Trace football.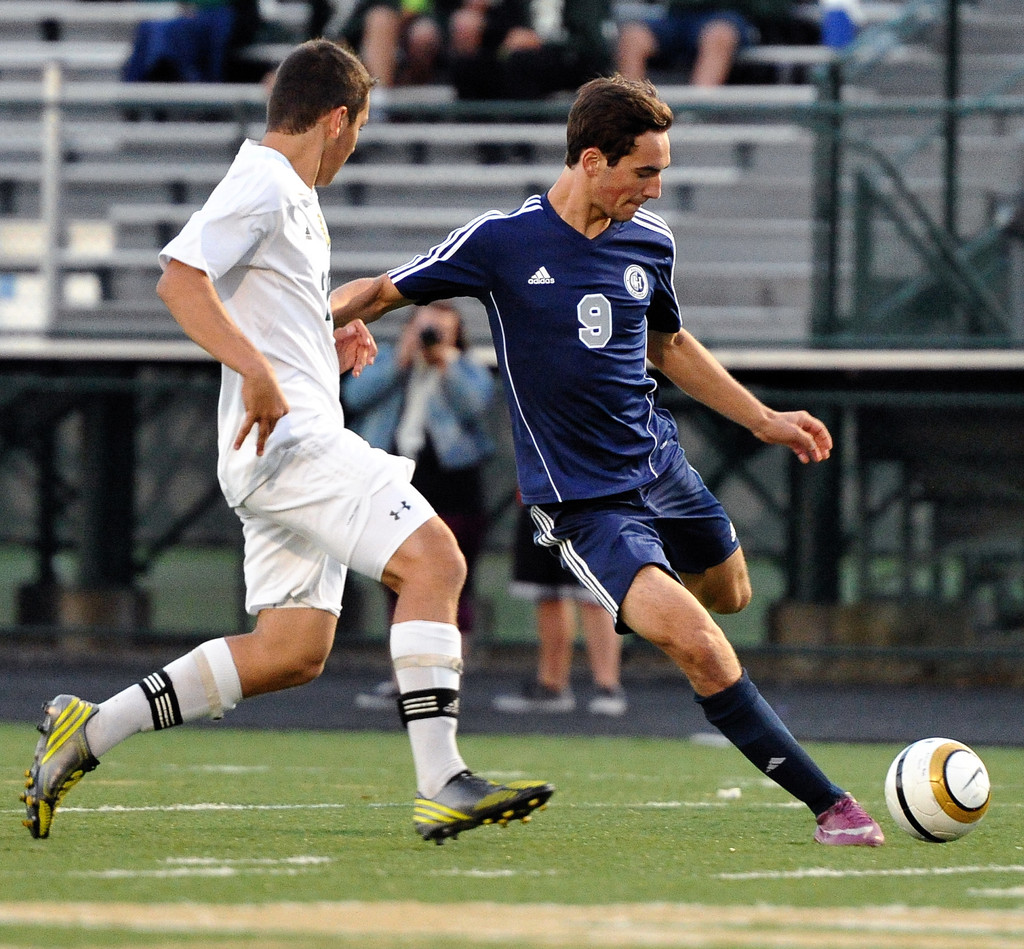
Traced to detection(885, 738, 995, 847).
